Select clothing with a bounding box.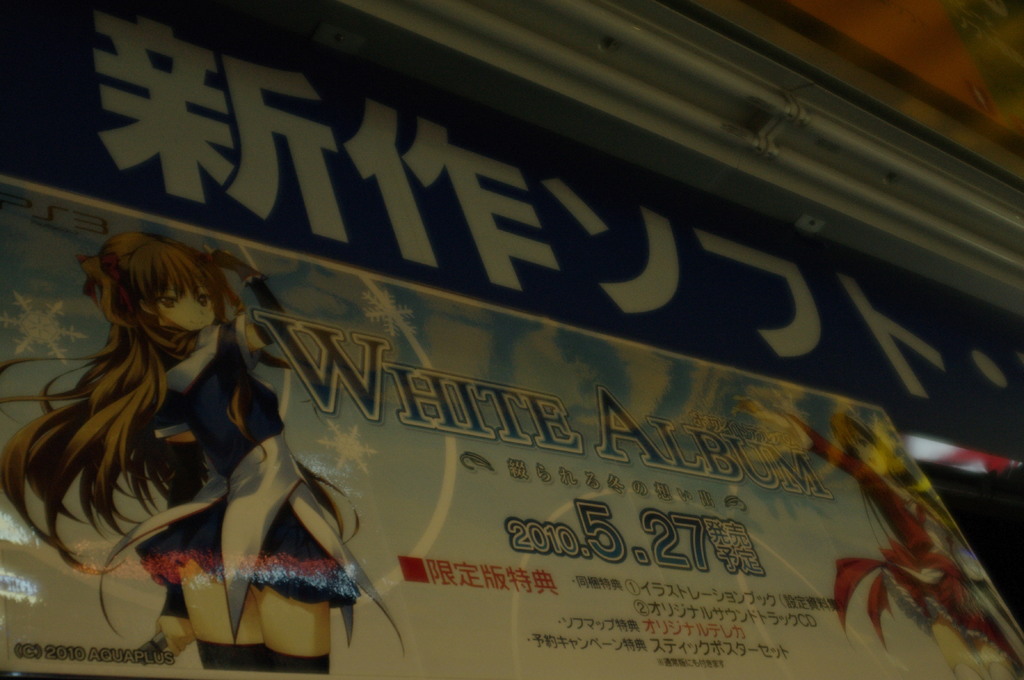
detection(788, 413, 1010, 654).
